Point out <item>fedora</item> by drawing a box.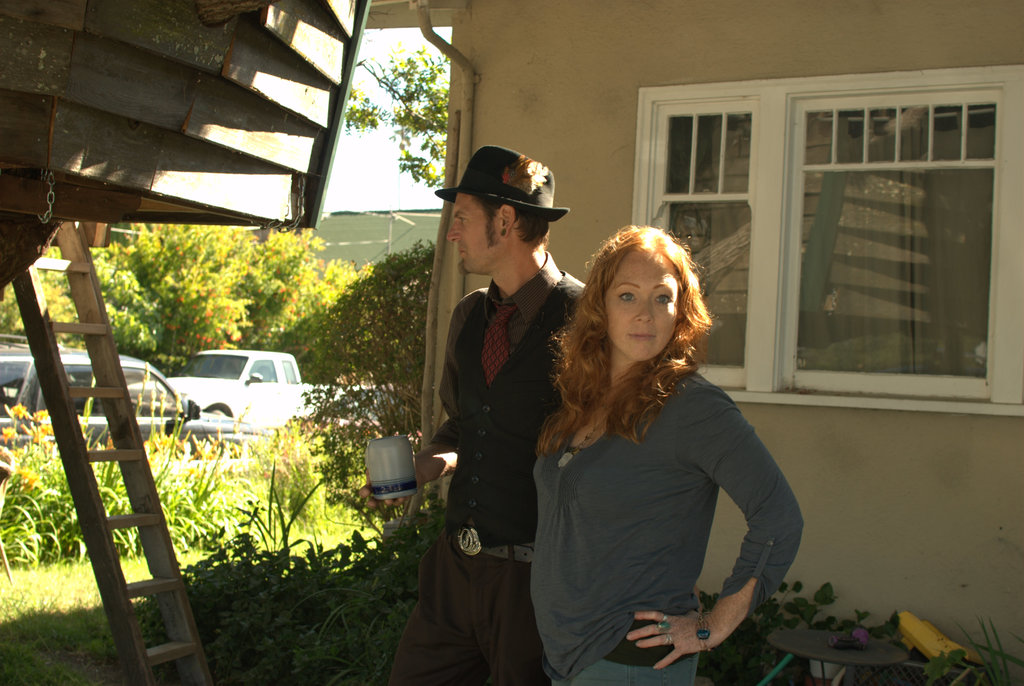
445 143 565 217.
